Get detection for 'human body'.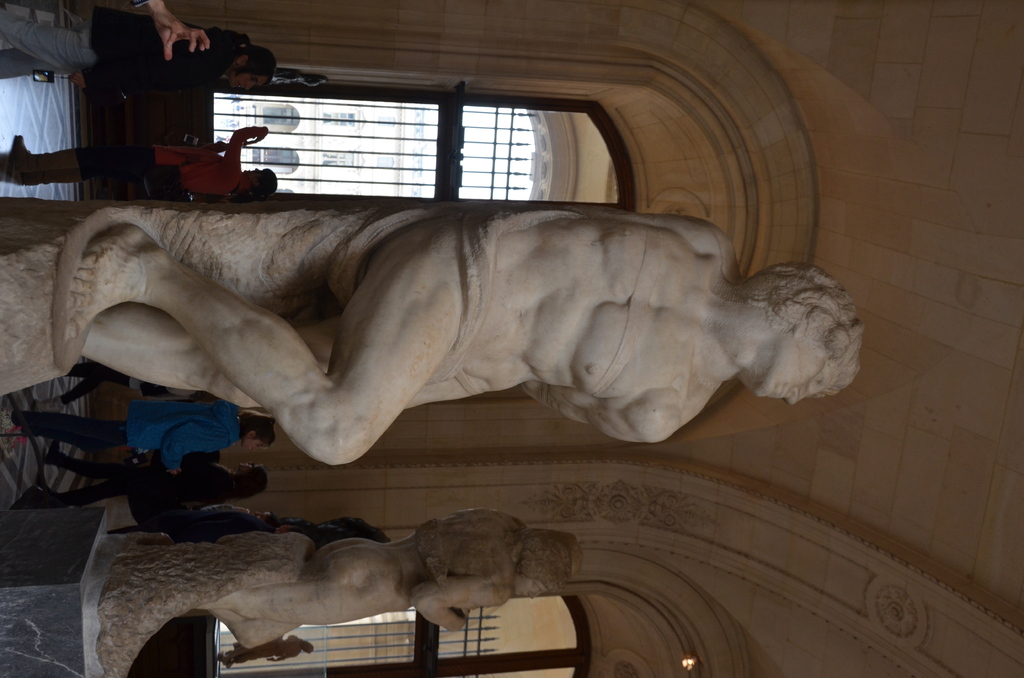
Detection: crop(191, 510, 527, 651).
